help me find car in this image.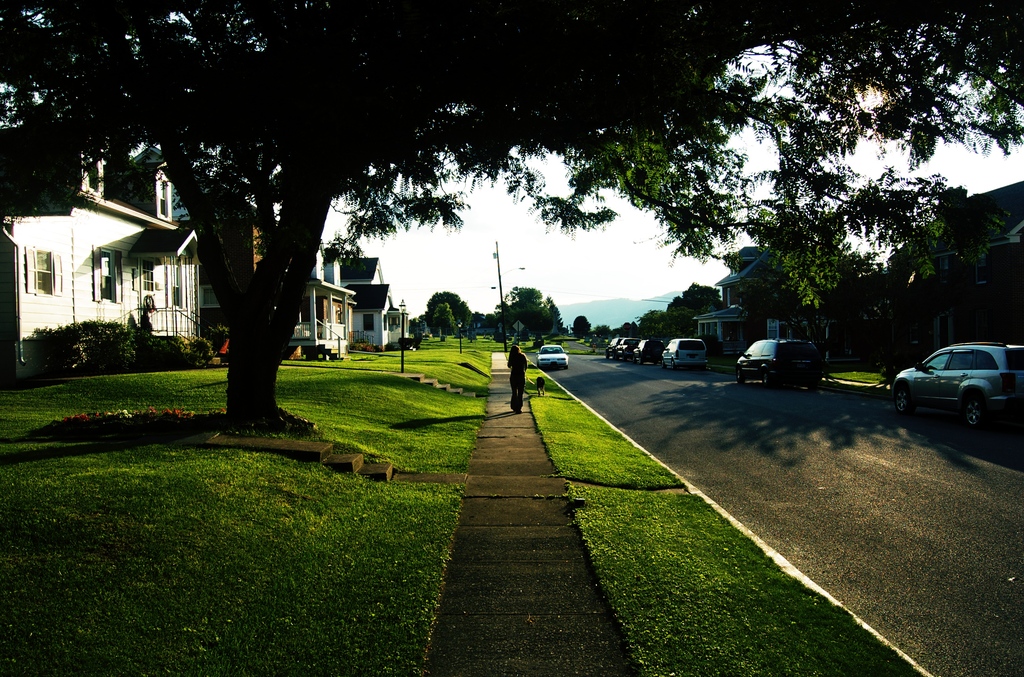
Found it: locate(534, 342, 569, 366).
